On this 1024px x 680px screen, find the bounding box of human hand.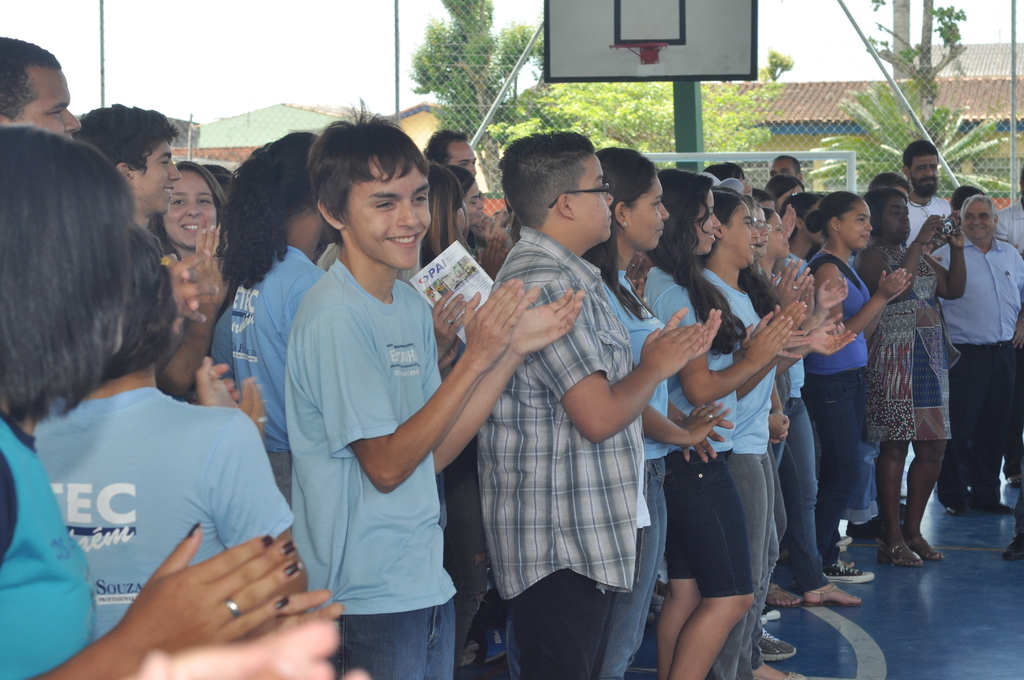
Bounding box: <bbox>483, 207, 516, 244</bbox>.
